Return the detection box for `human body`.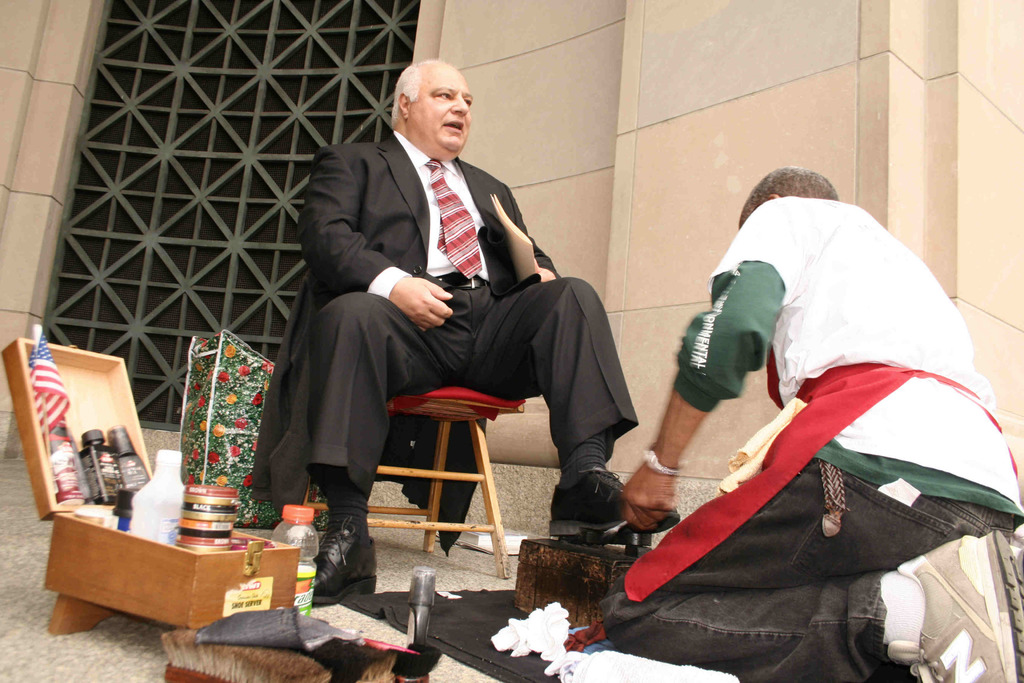
{"x1": 497, "y1": 137, "x2": 966, "y2": 682}.
